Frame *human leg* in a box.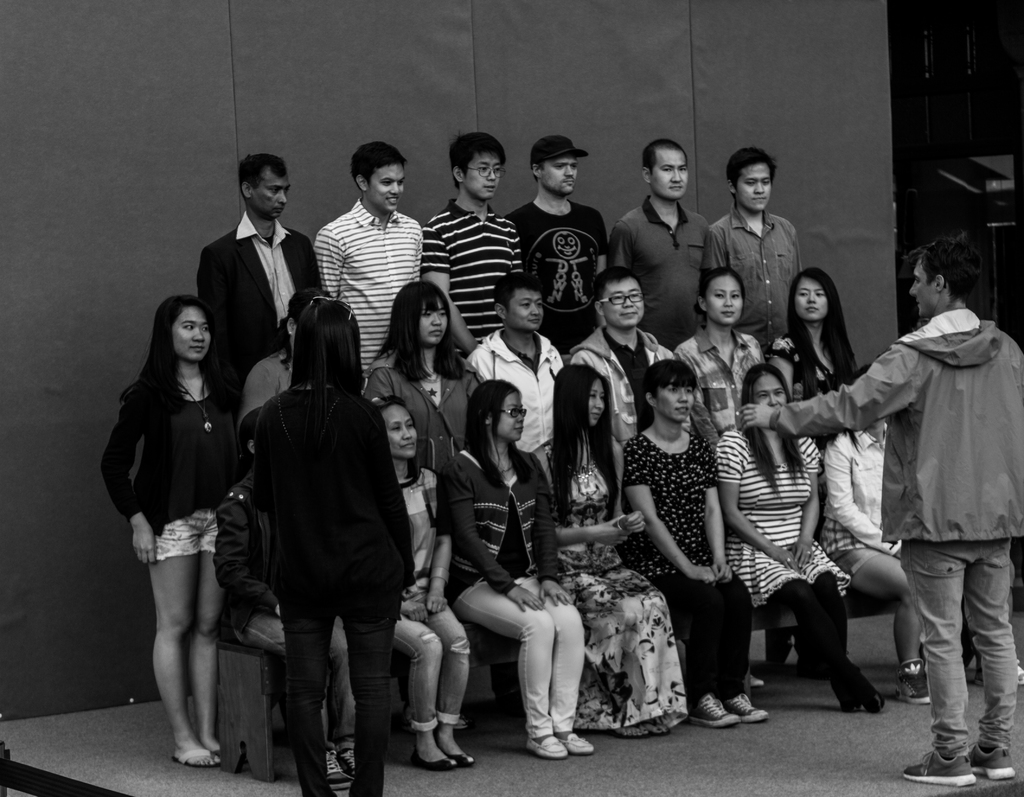
{"left": 854, "top": 551, "right": 931, "bottom": 702}.
